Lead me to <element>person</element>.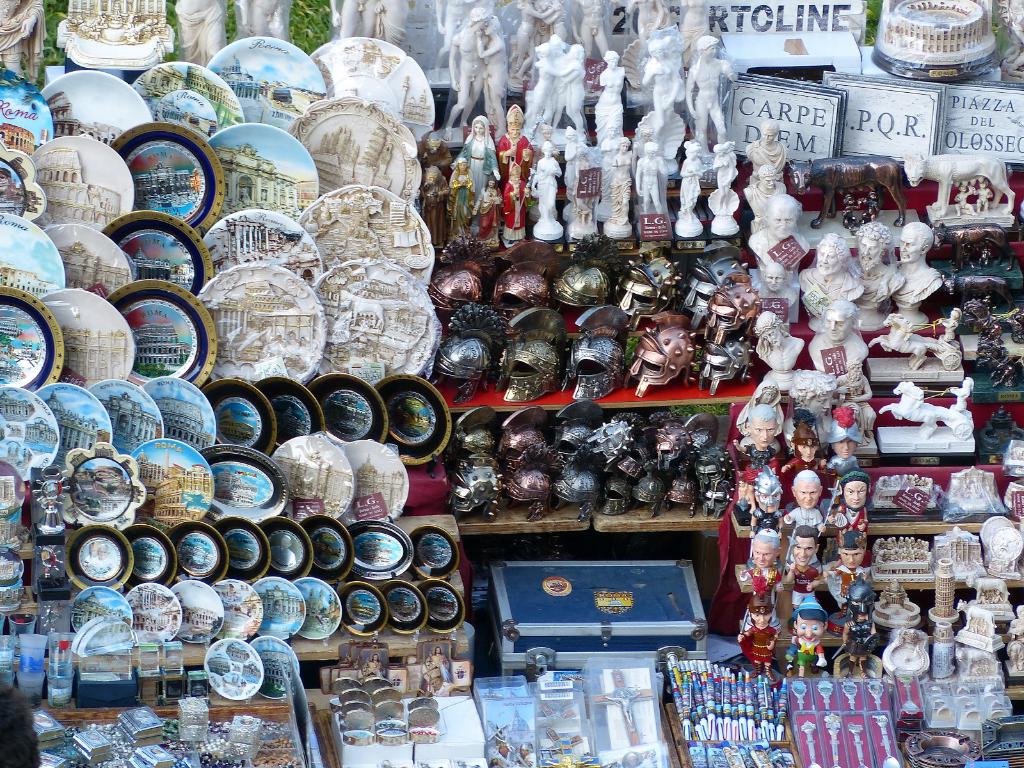
Lead to 794, 234, 866, 317.
